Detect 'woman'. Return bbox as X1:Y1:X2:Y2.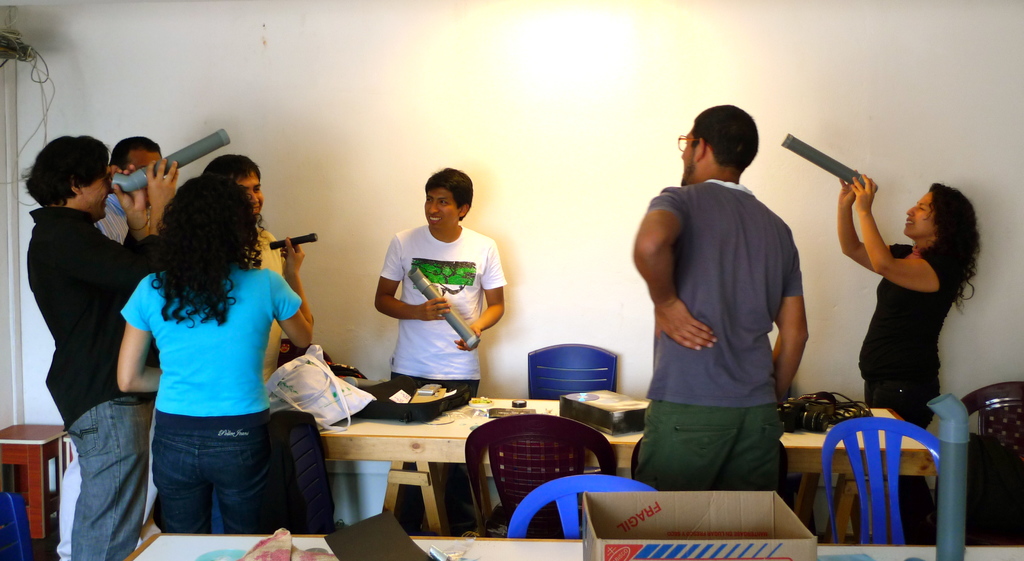
827:175:980:462.
